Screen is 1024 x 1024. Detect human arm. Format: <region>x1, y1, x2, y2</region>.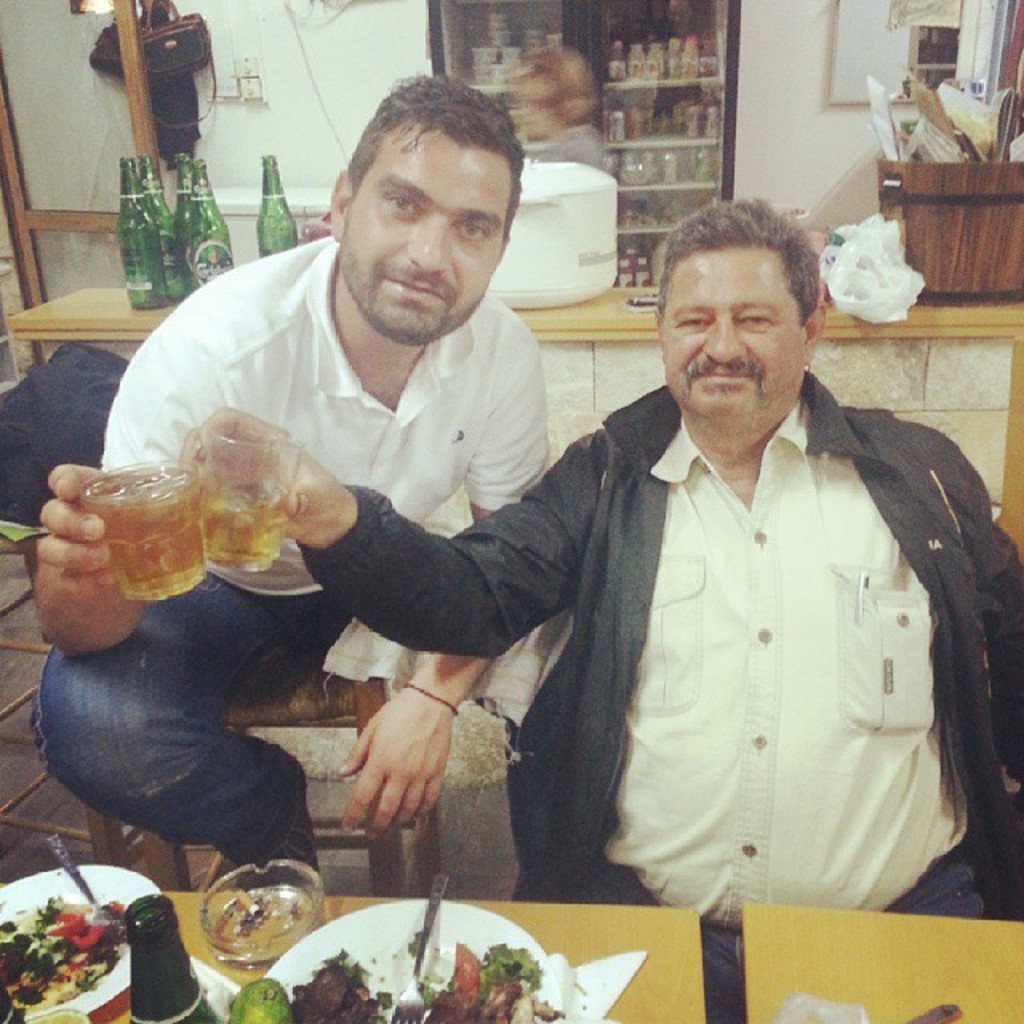
<region>339, 325, 558, 853</region>.
